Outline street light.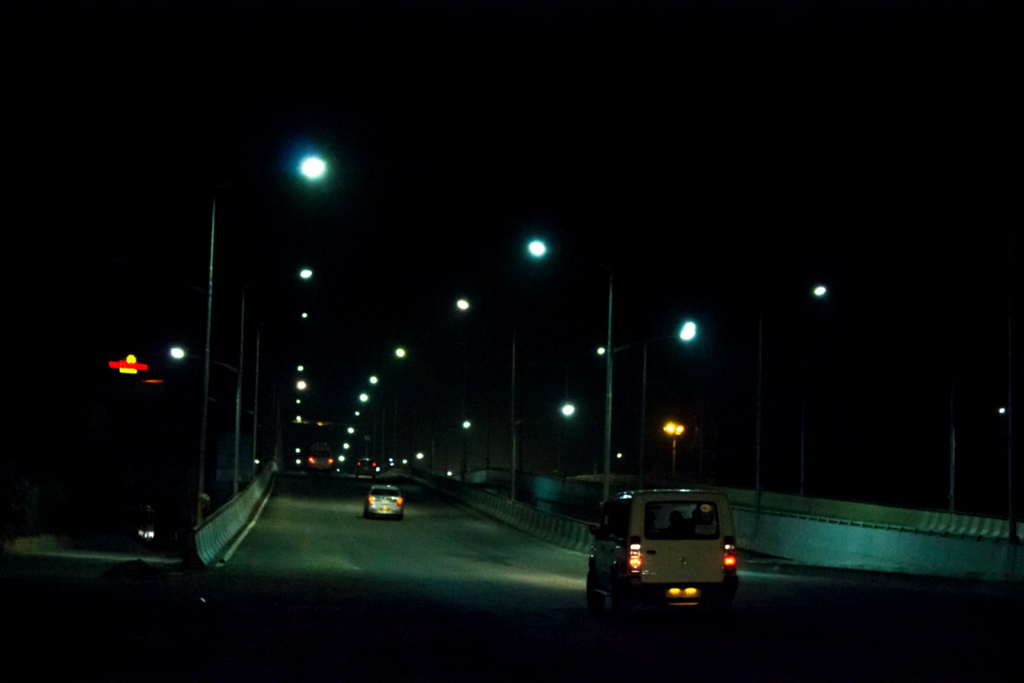
Outline: Rect(193, 153, 328, 561).
